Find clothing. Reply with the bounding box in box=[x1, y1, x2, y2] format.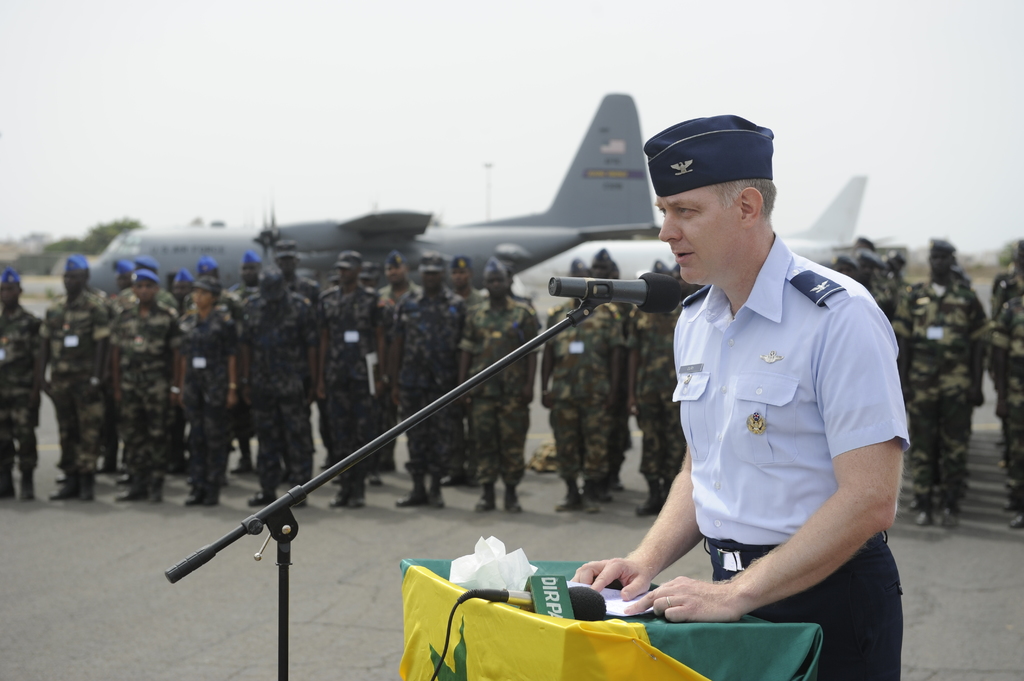
box=[457, 280, 545, 479].
